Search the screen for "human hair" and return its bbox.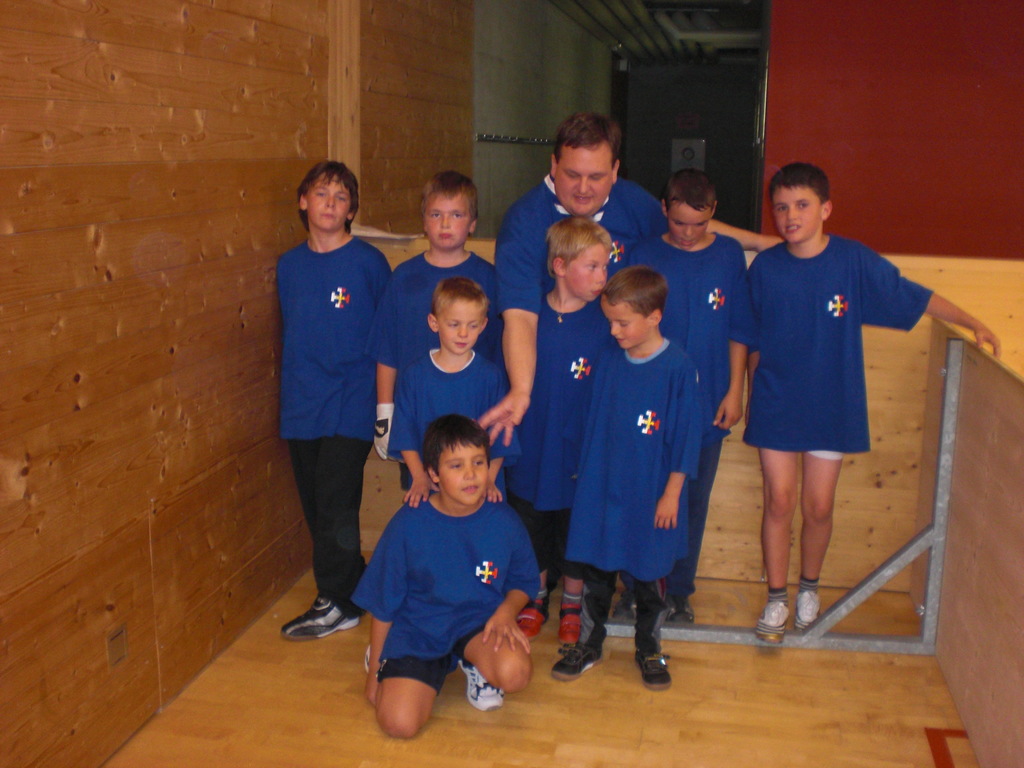
Found: <region>429, 276, 492, 324</region>.
